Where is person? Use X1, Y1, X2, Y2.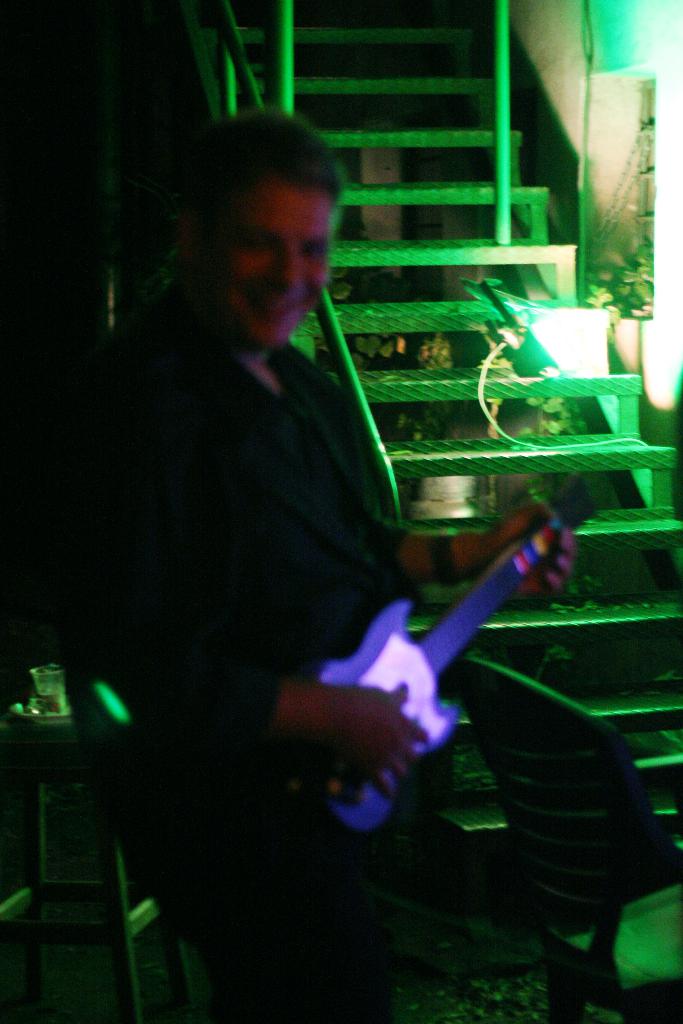
68, 132, 567, 1023.
